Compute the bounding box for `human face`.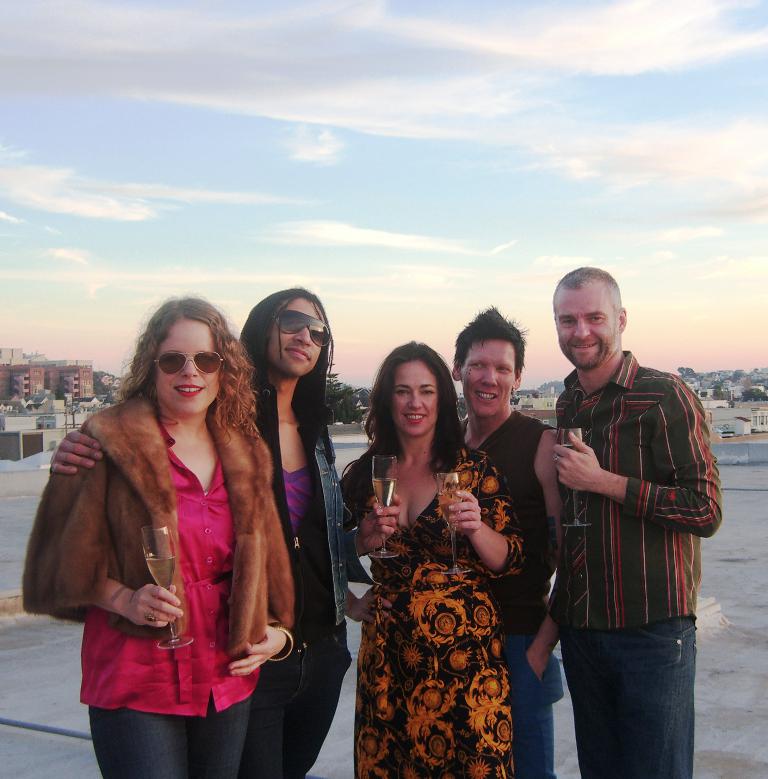
[158, 320, 222, 415].
